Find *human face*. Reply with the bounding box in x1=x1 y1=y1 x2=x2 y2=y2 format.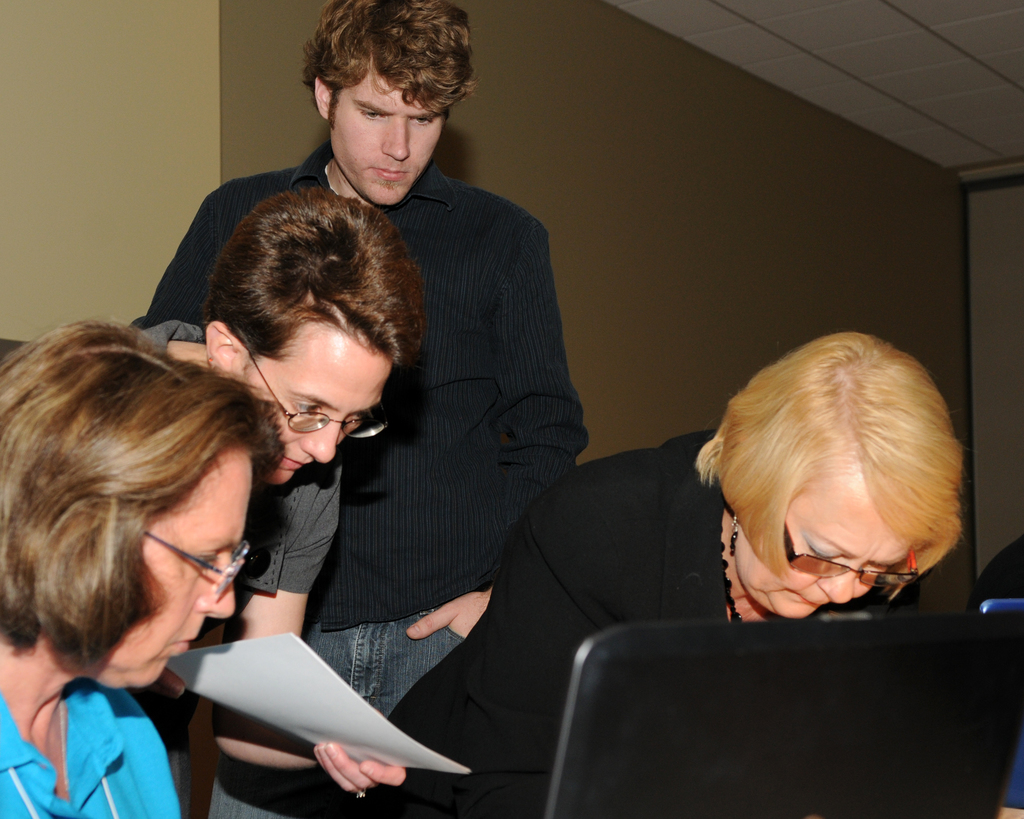
x1=337 y1=84 x2=443 y2=206.
